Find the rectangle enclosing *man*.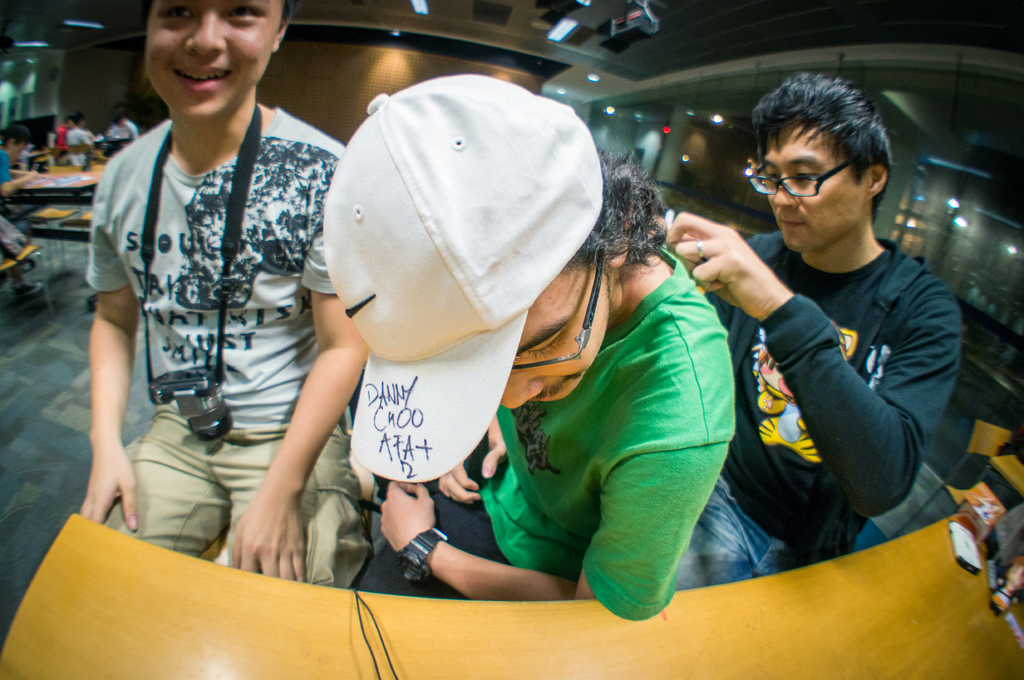
(79,0,390,587).
